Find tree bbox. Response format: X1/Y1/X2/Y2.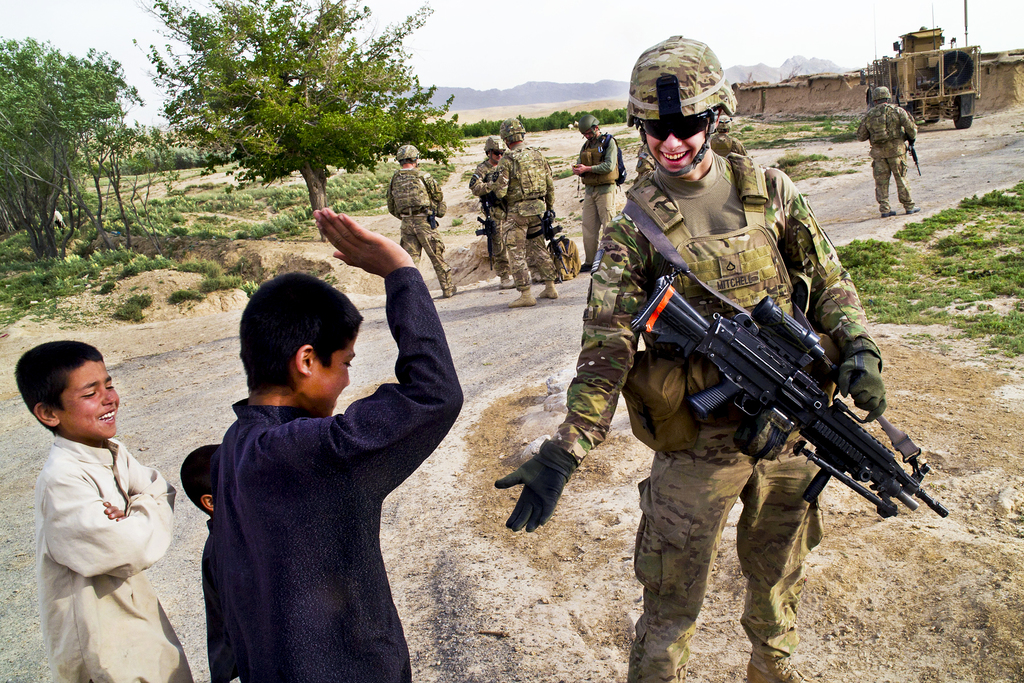
0/37/124/264.
